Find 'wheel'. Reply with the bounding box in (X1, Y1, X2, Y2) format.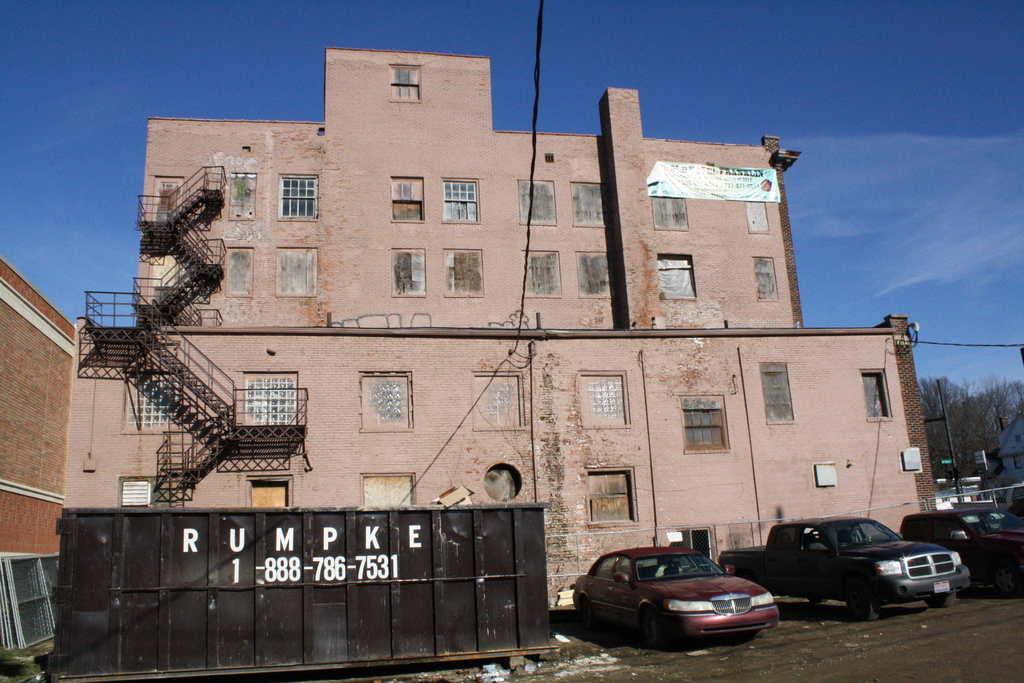
(850, 585, 879, 623).
